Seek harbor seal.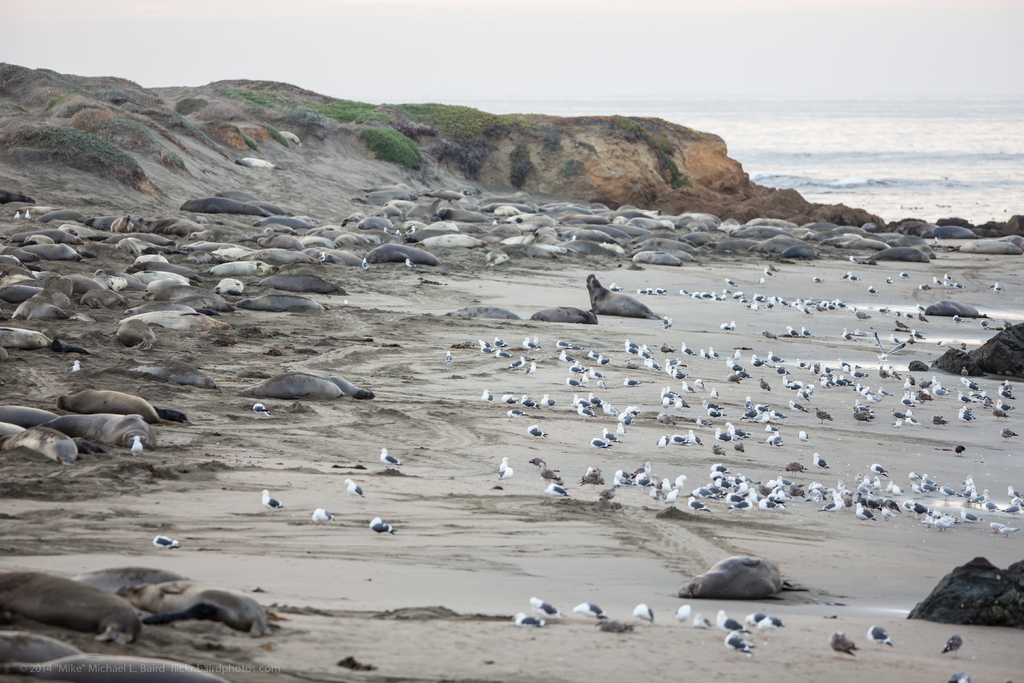
locate(116, 578, 273, 639).
